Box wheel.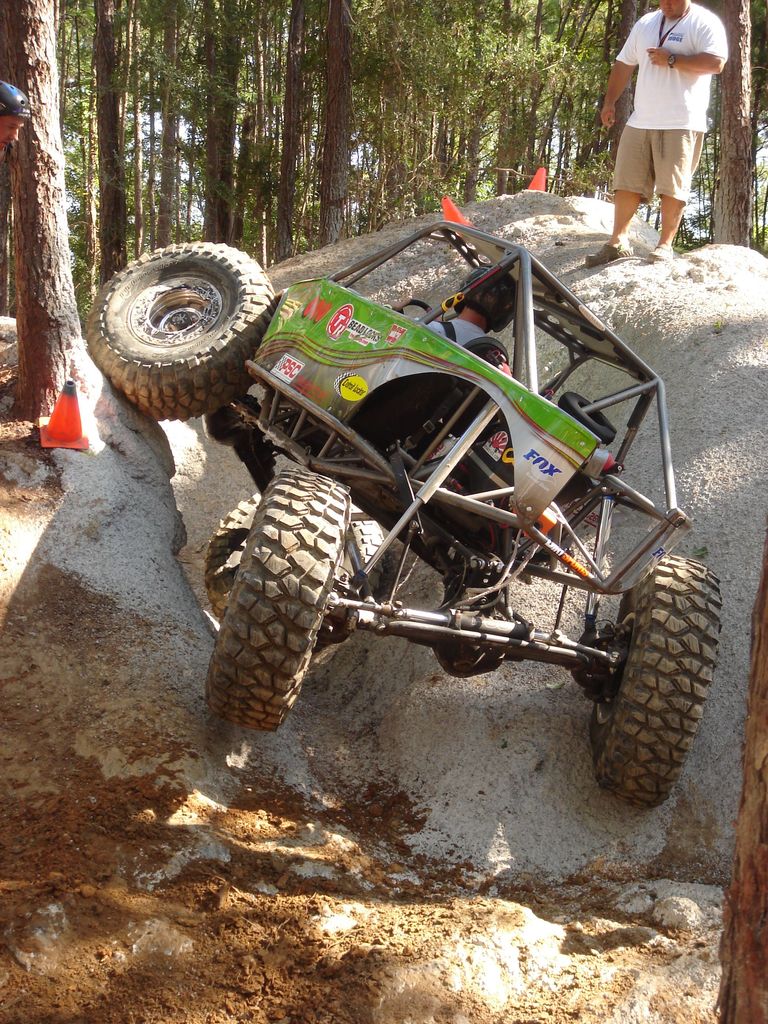
select_region(202, 468, 351, 732).
